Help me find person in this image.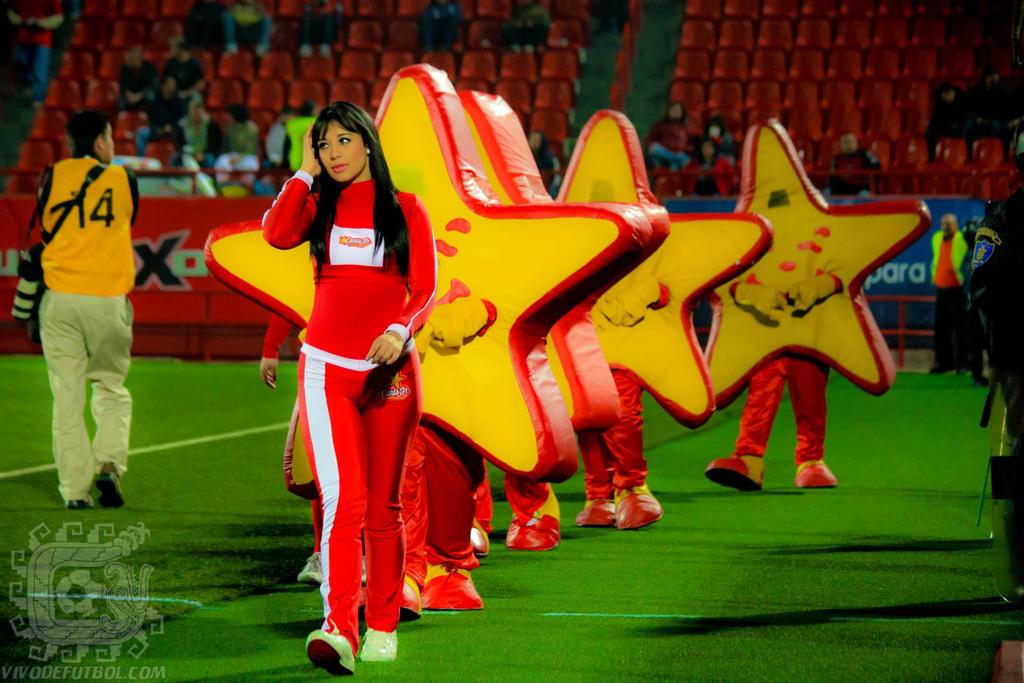
Found it: [x1=927, y1=216, x2=971, y2=369].
